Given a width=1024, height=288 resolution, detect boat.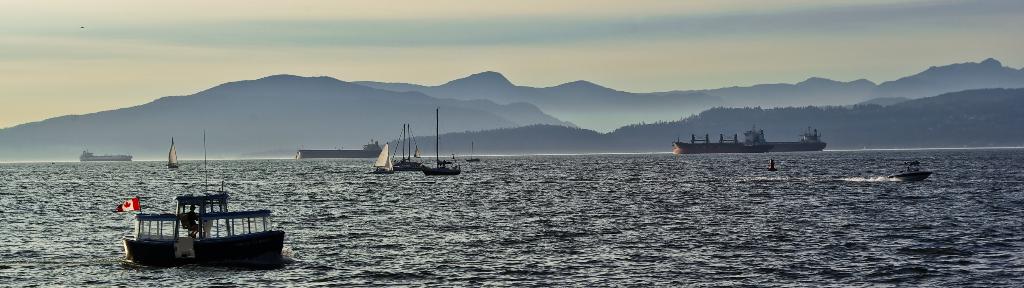
{"x1": 664, "y1": 127, "x2": 831, "y2": 161}.
